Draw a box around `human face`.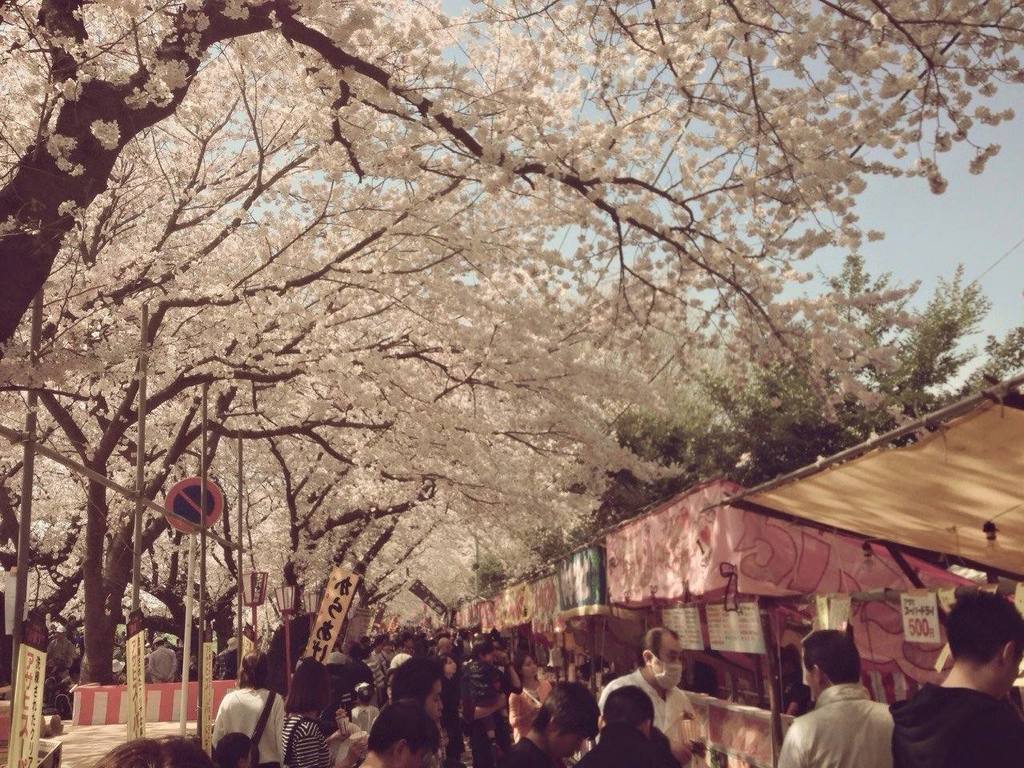
detection(526, 652, 538, 678).
